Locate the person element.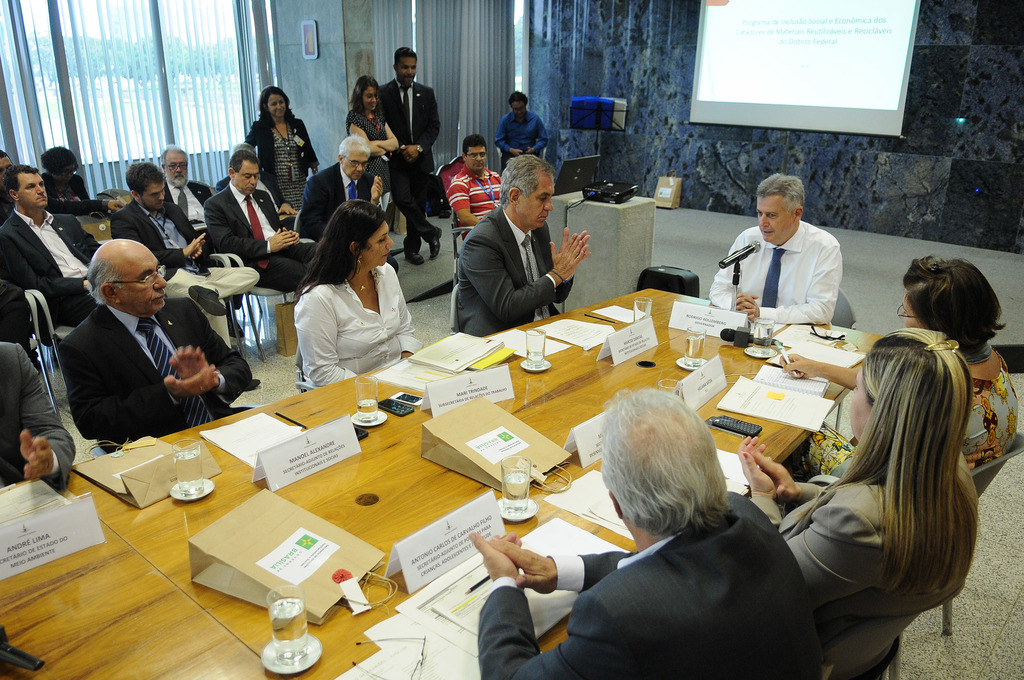
Element bbox: x1=340 y1=79 x2=403 y2=235.
